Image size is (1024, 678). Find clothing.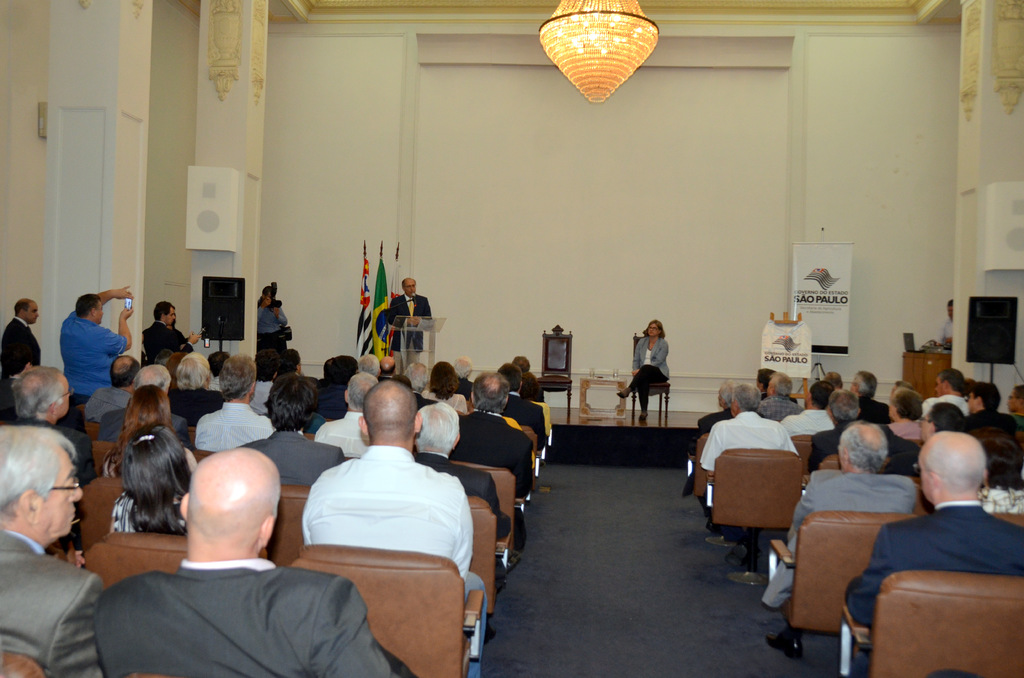
(x1=3, y1=416, x2=93, y2=490).
